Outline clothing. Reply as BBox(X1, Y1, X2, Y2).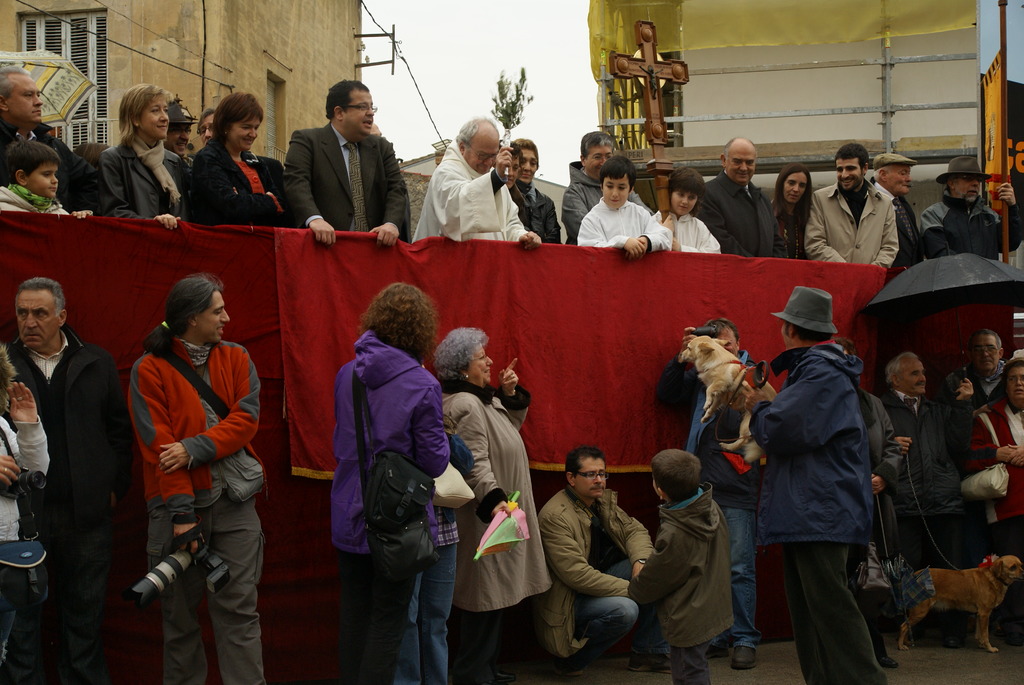
BBox(883, 387, 977, 643).
